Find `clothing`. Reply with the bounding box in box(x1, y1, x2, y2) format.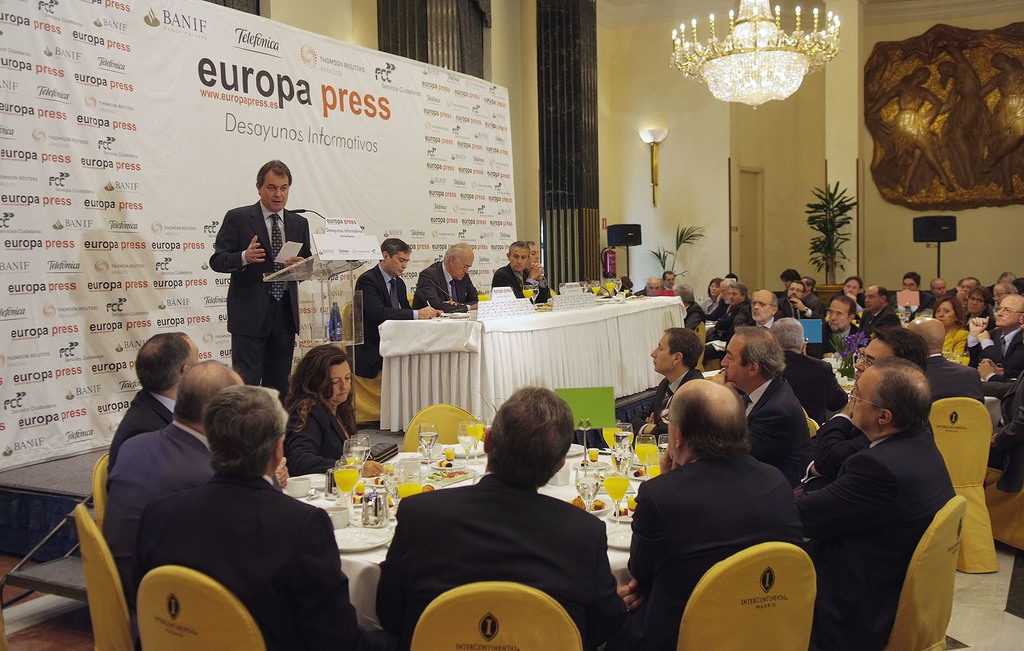
box(938, 321, 969, 359).
